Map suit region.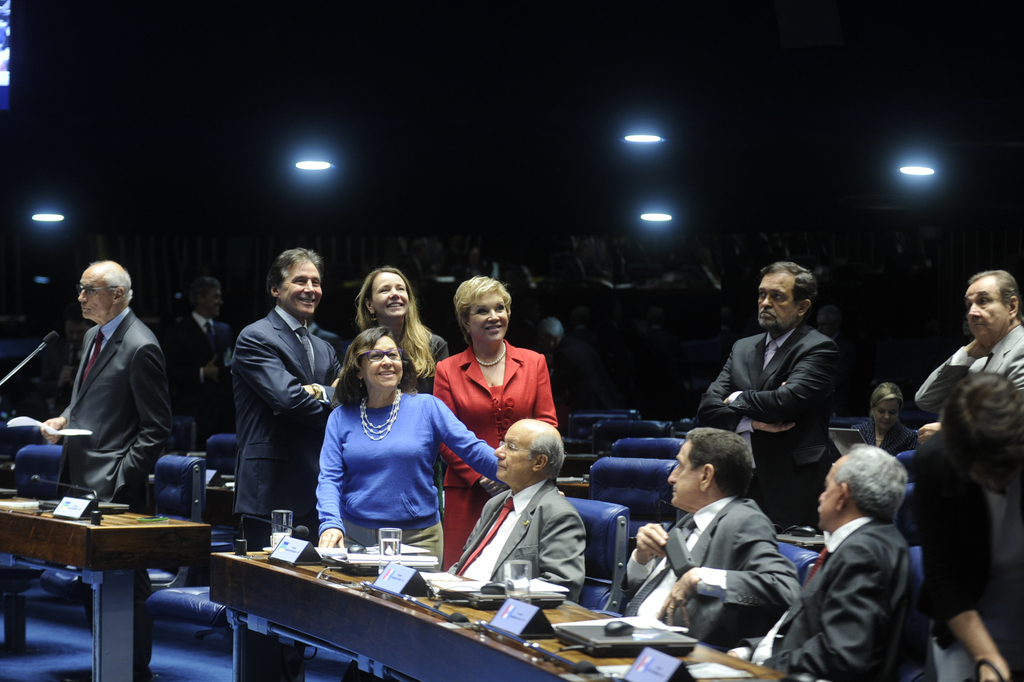
Mapped to [x1=612, y1=497, x2=803, y2=658].
